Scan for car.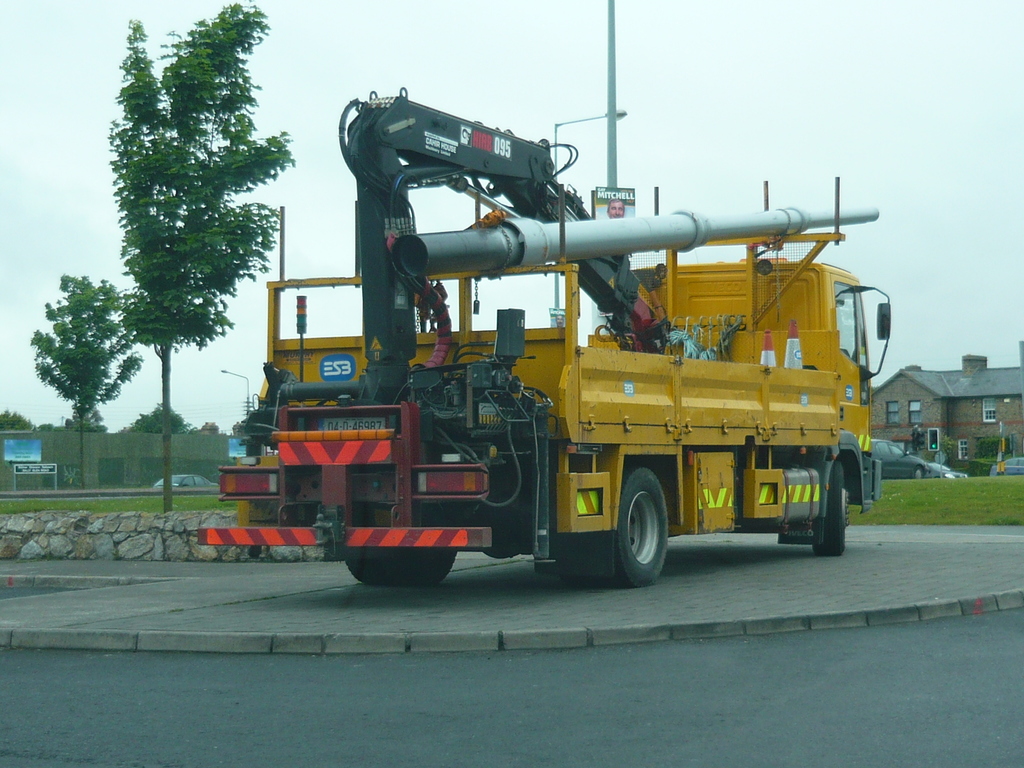
Scan result: x1=988 y1=455 x2=1023 y2=475.
